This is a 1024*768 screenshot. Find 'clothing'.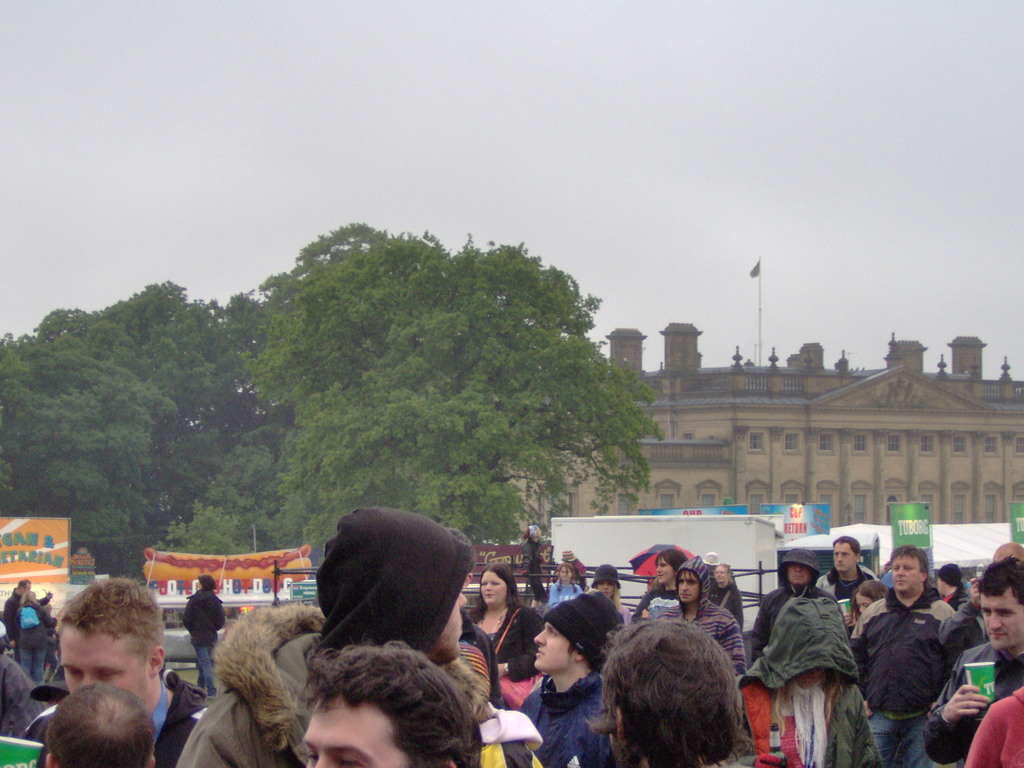
Bounding box: pyautogui.locateOnScreen(456, 621, 506, 710).
